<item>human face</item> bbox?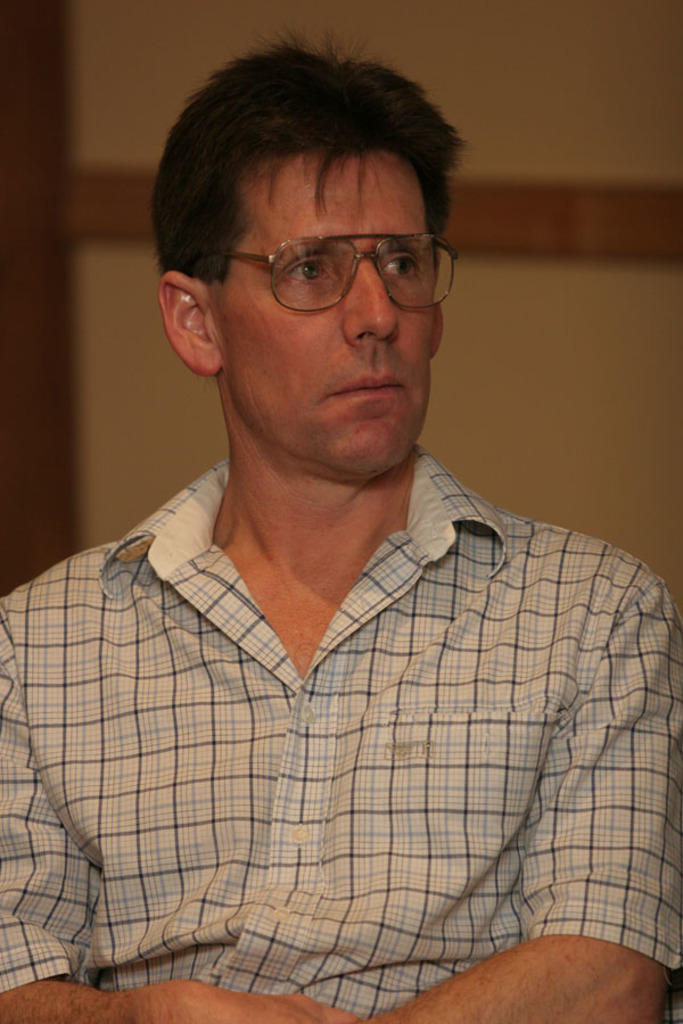
{"x1": 221, "y1": 157, "x2": 437, "y2": 470}
